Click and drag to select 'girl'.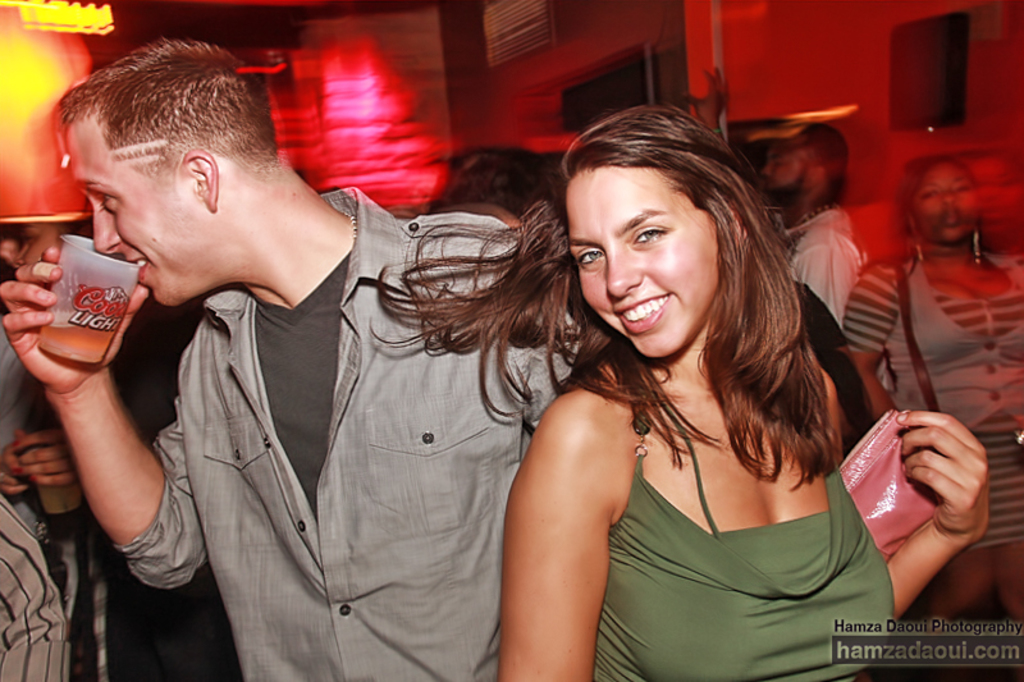
Selection: crop(840, 148, 1023, 623).
